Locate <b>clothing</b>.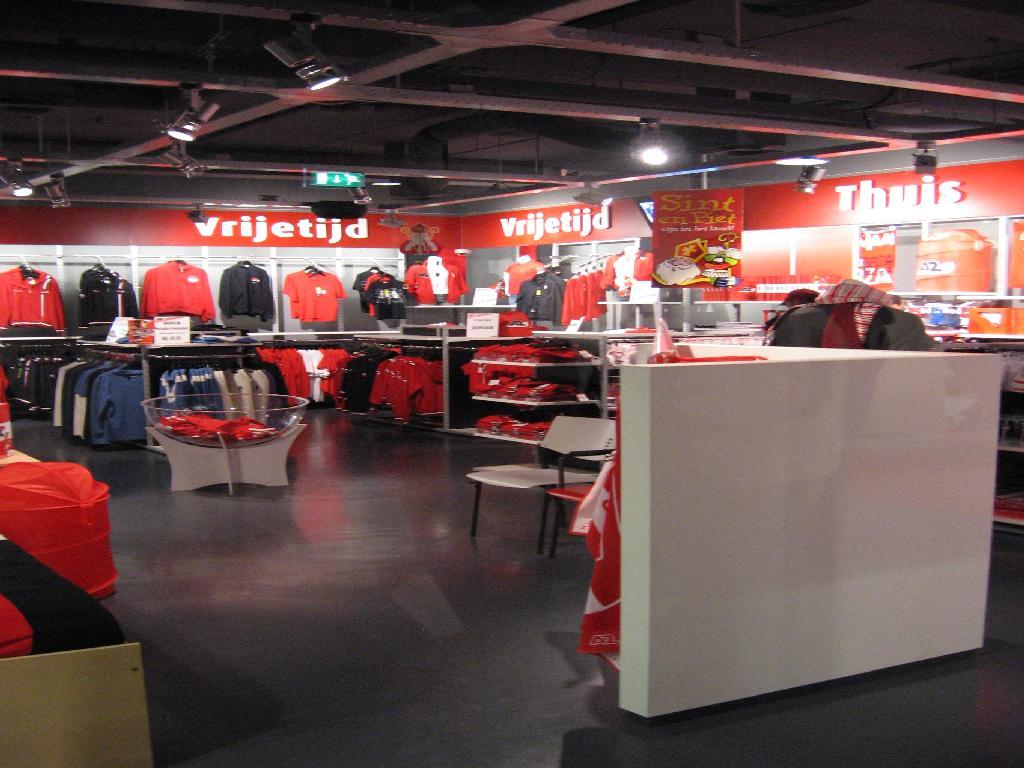
Bounding box: l=284, t=269, r=343, b=330.
